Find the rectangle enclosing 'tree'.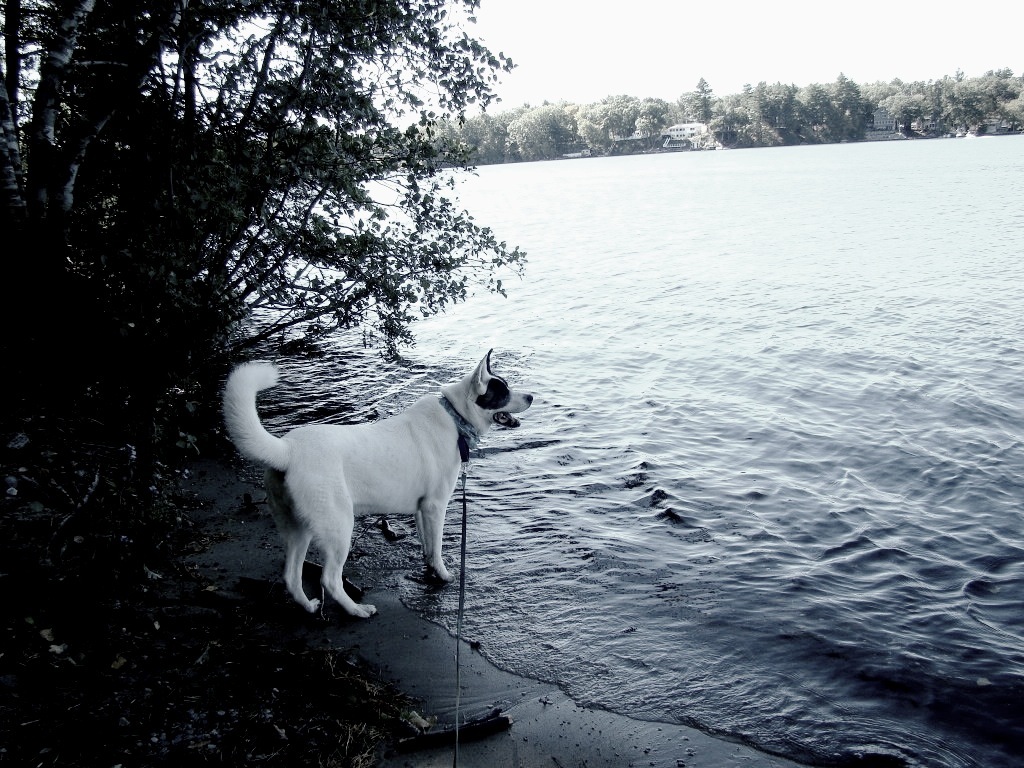
bbox=(867, 63, 1023, 137).
